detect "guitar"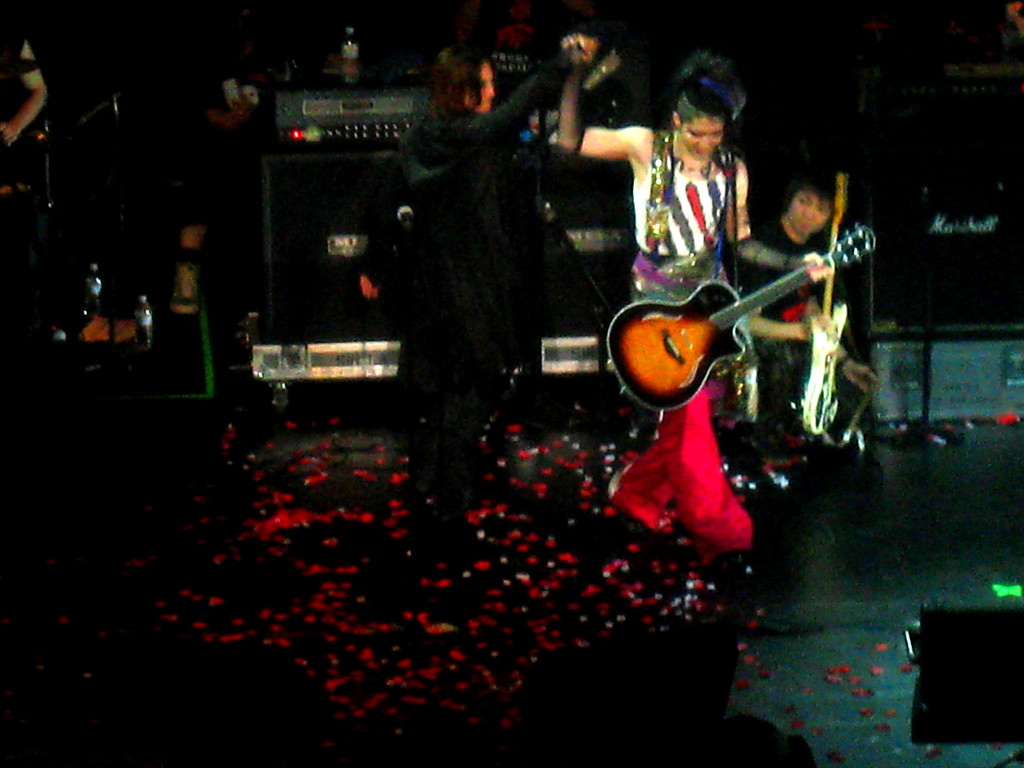
x1=598, y1=230, x2=862, y2=415
